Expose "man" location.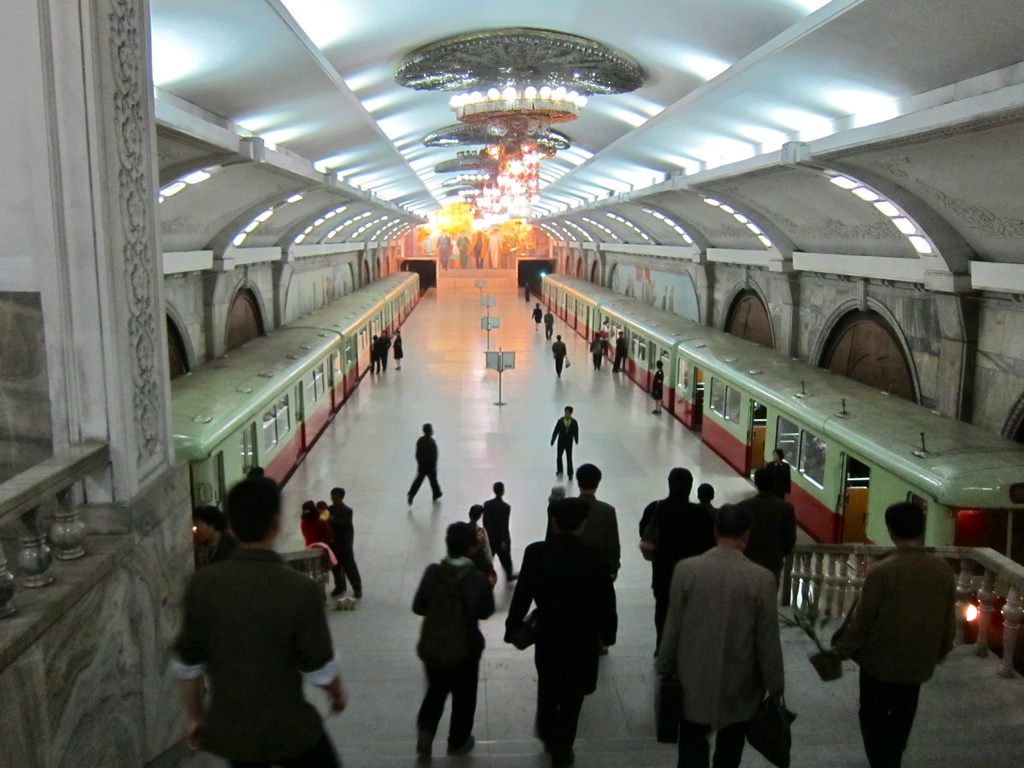
Exposed at 636 467 727 669.
